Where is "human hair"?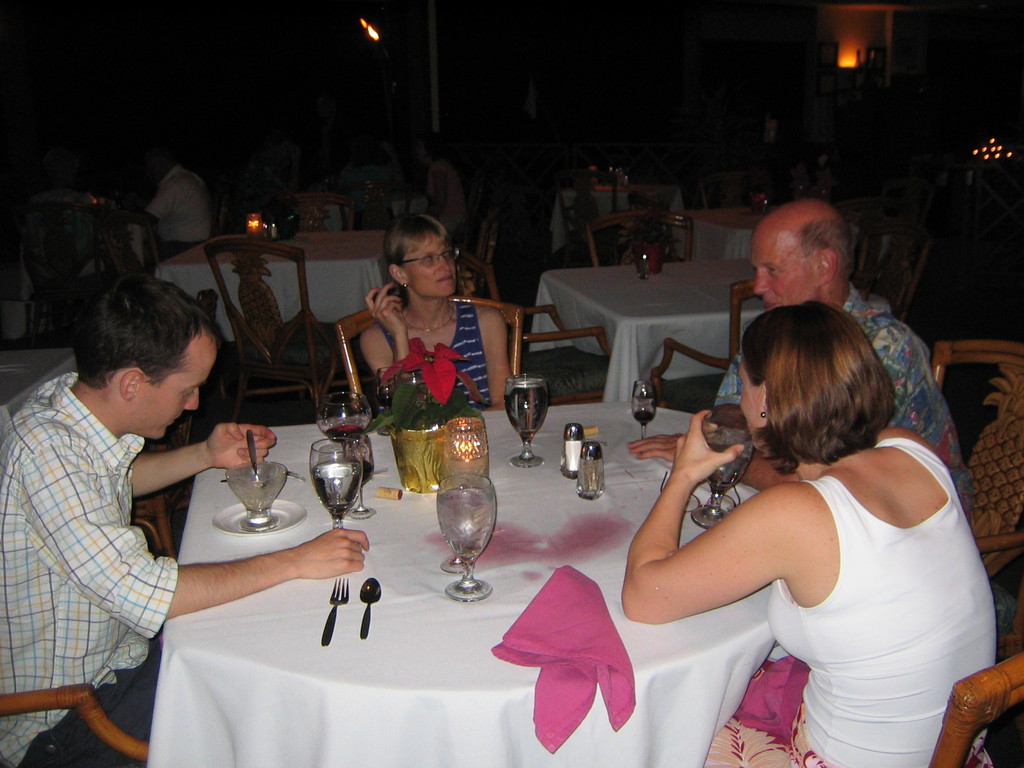
{"x1": 382, "y1": 213, "x2": 451, "y2": 271}.
